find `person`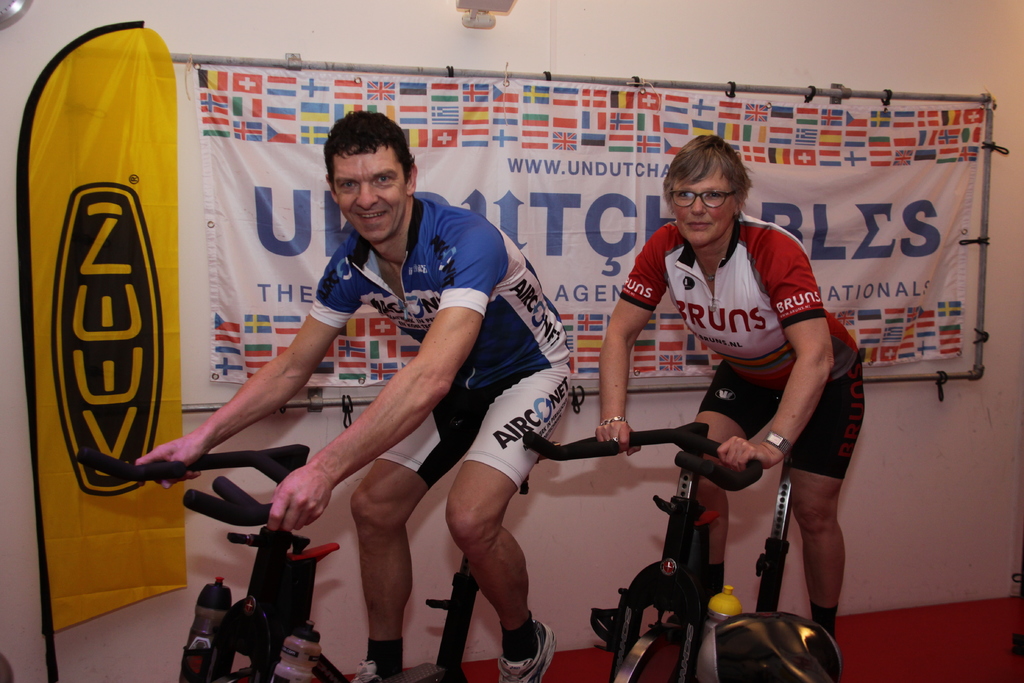
[600, 162, 852, 659]
